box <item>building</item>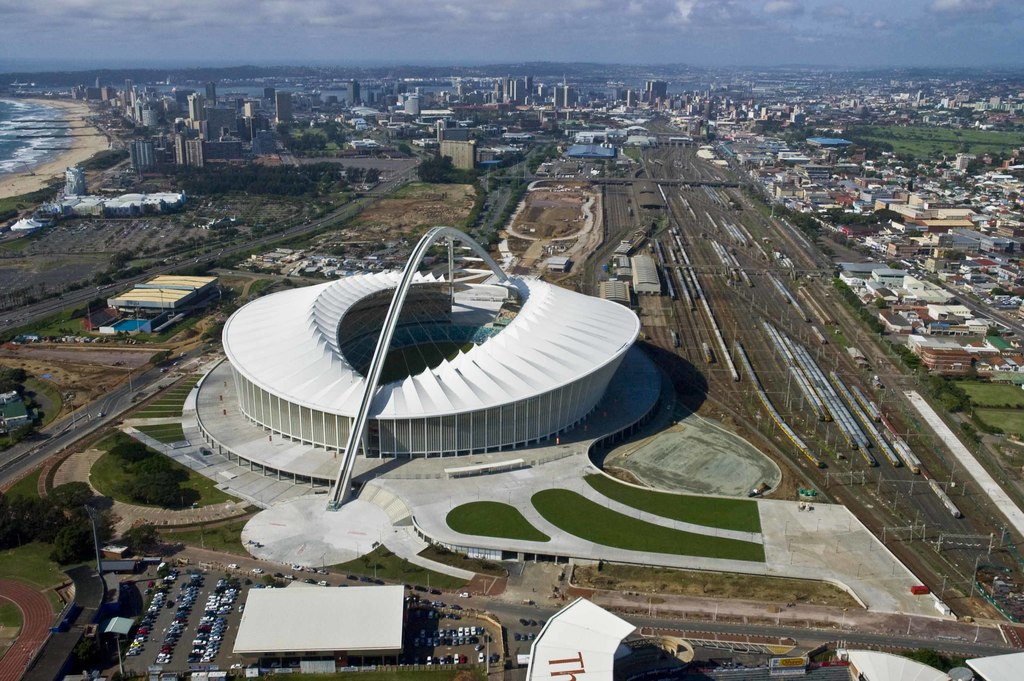
left=180, top=126, right=208, bottom=166
